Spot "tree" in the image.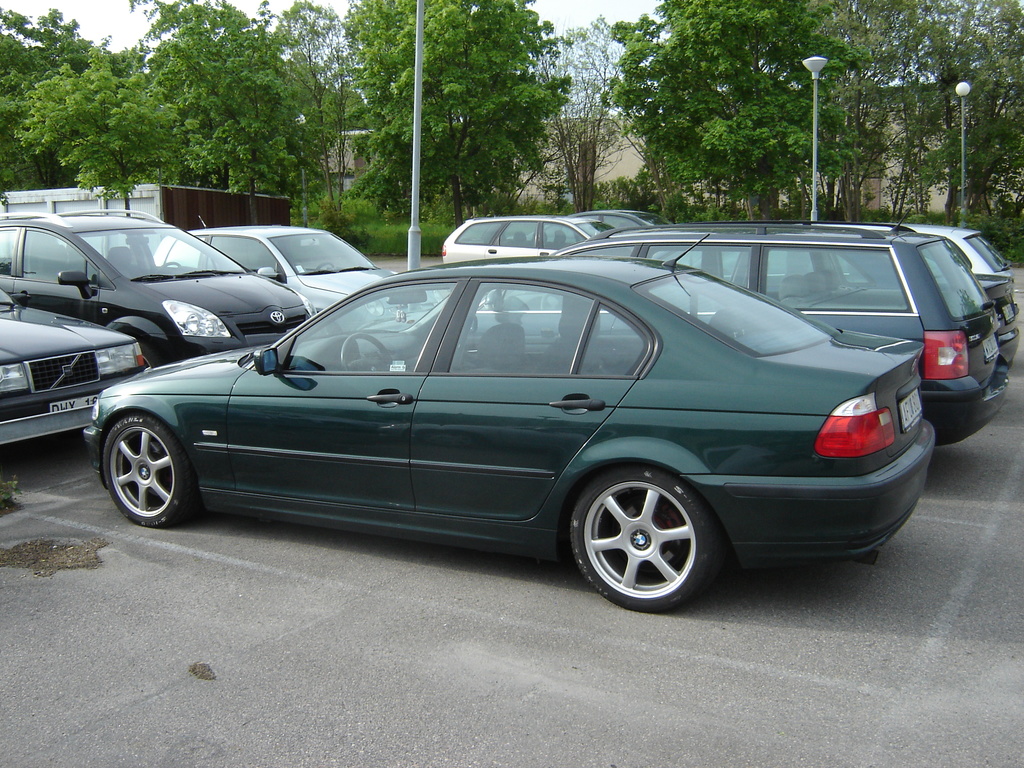
"tree" found at bbox(255, 0, 350, 229).
